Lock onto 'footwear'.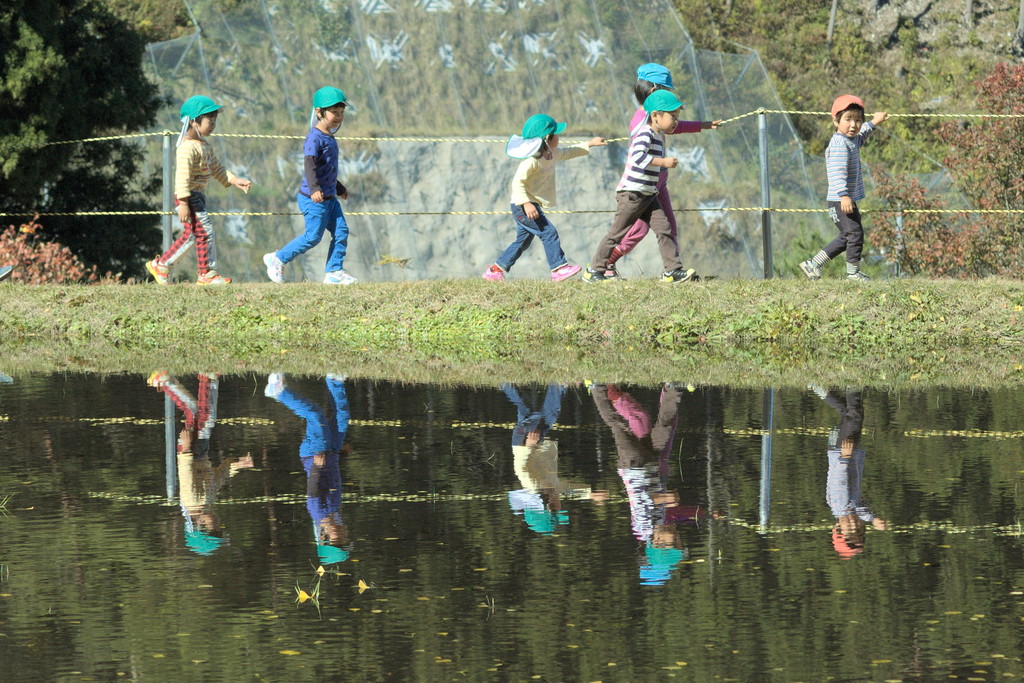
Locked: x1=260, y1=252, x2=285, y2=283.
